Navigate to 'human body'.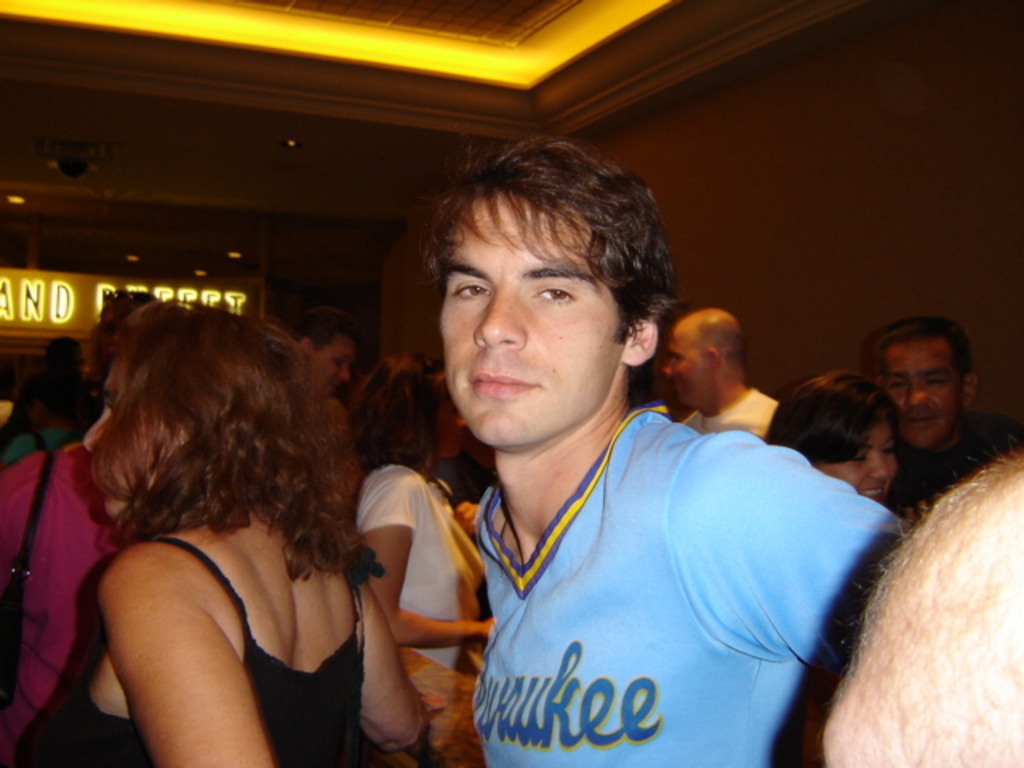
Navigation target: (347,456,498,672).
